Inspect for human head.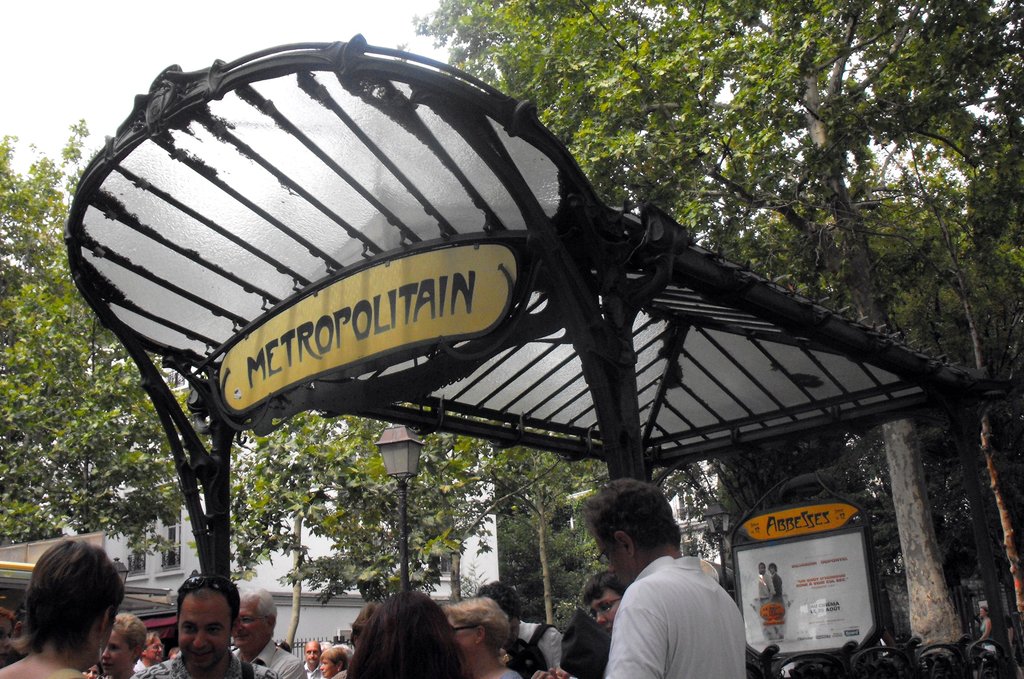
Inspection: bbox=[583, 571, 621, 636].
